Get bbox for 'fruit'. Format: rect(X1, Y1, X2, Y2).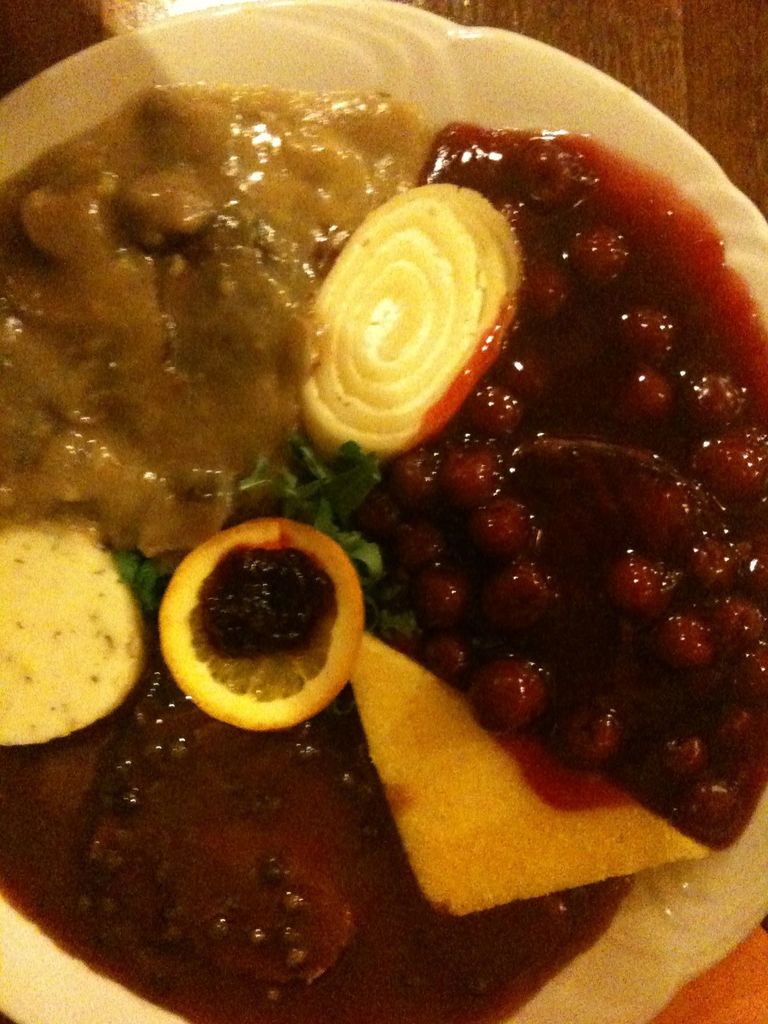
rect(180, 506, 374, 735).
